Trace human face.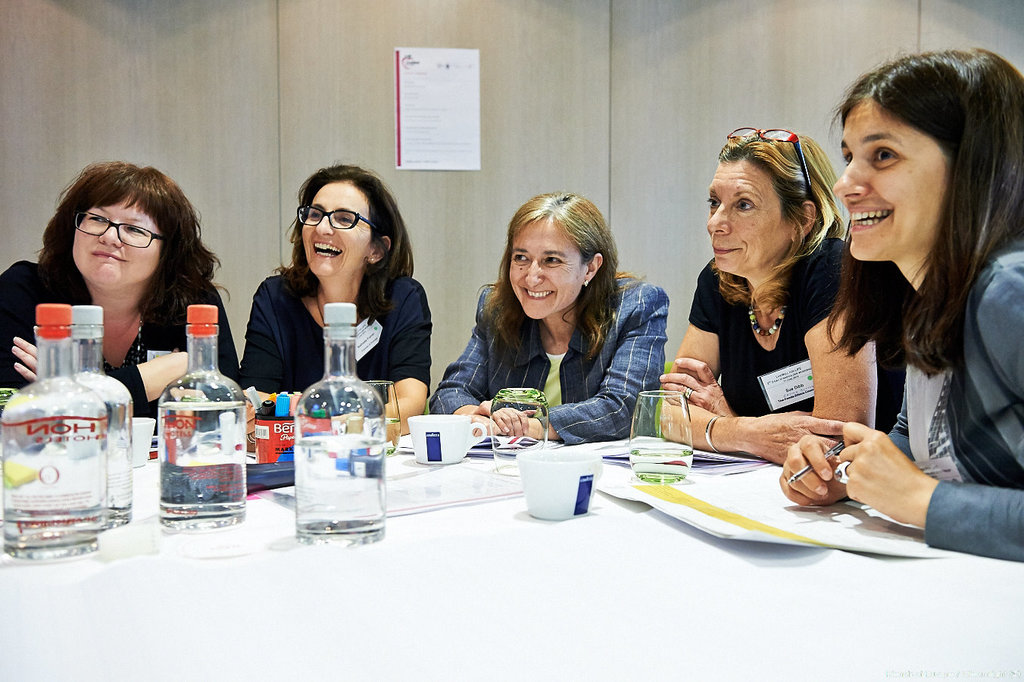
Traced to {"left": 709, "top": 157, "right": 785, "bottom": 268}.
